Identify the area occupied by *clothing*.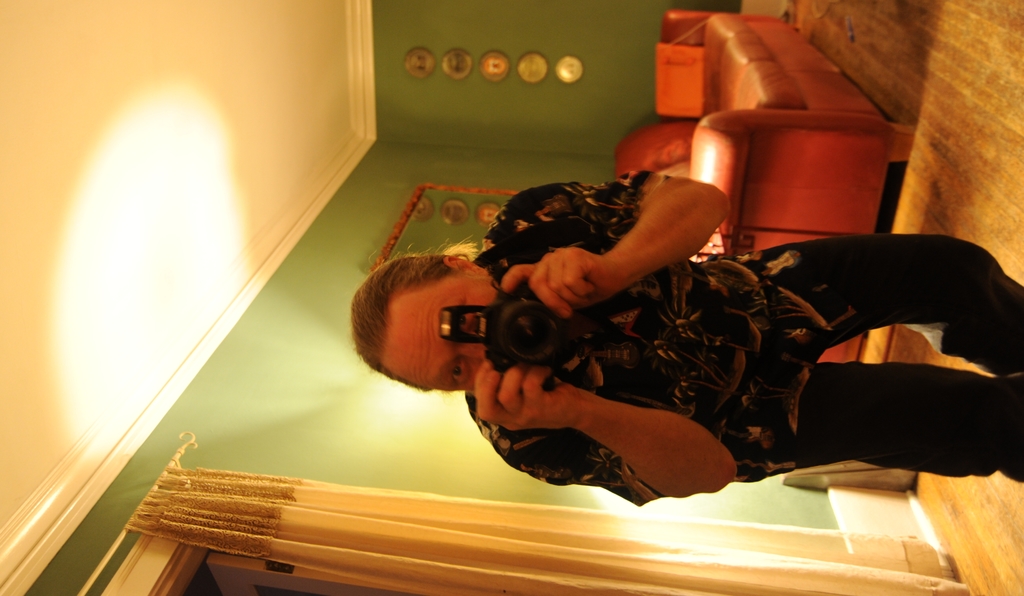
Area: BBox(436, 177, 967, 492).
